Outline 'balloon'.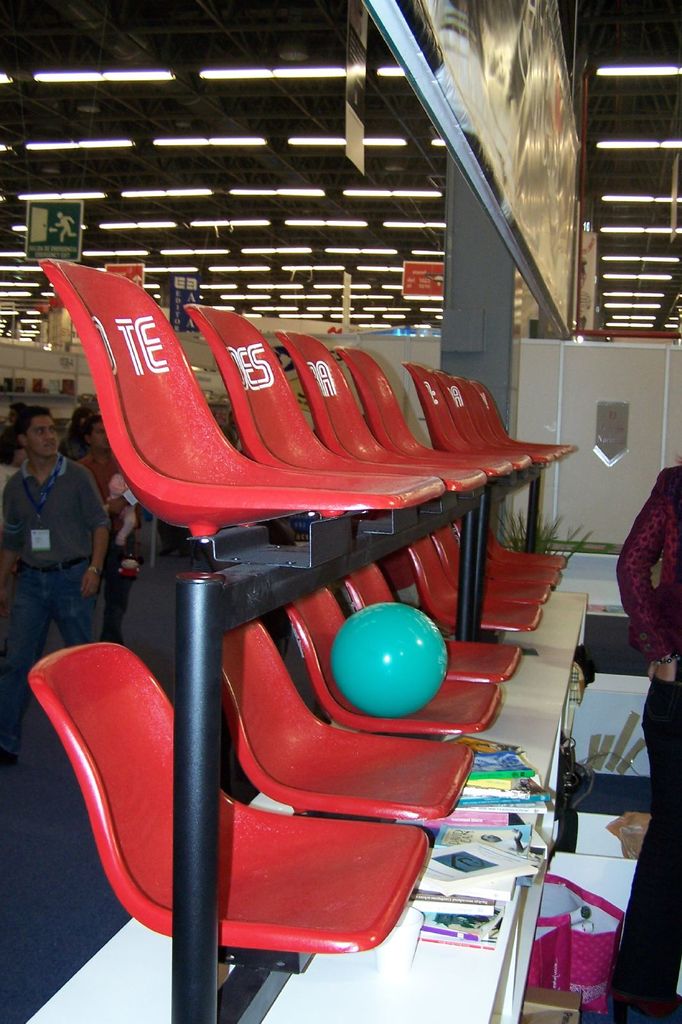
Outline: left=331, top=598, right=451, bottom=713.
